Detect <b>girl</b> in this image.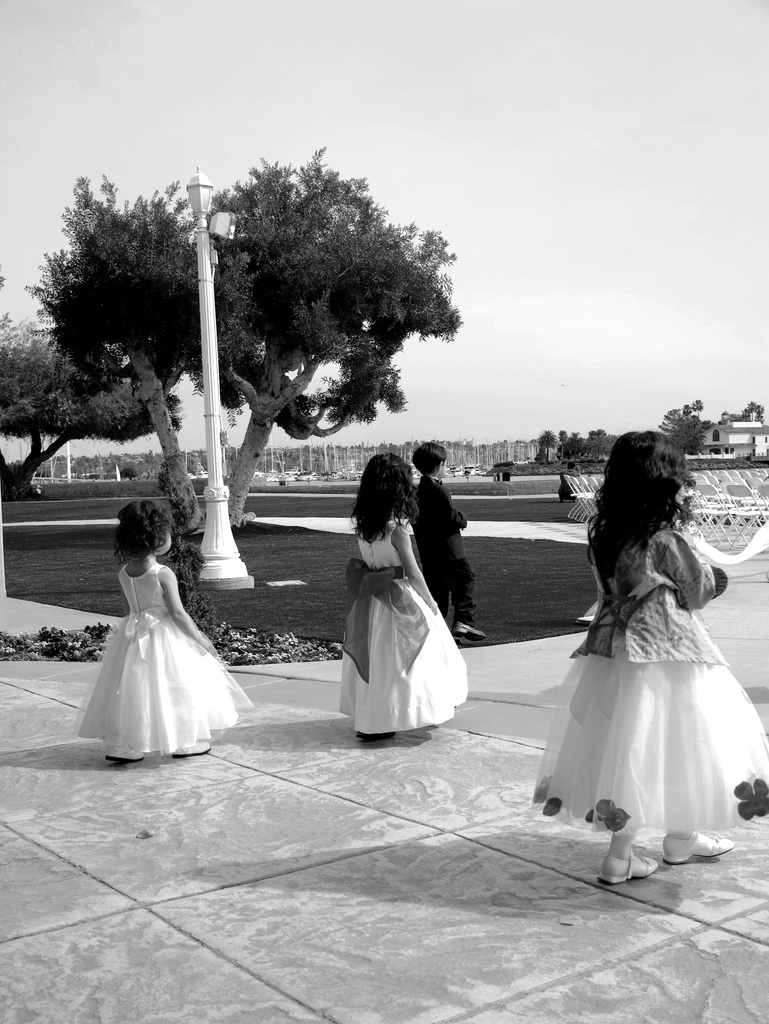
Detection: box=[526, 428, 768, 881].
